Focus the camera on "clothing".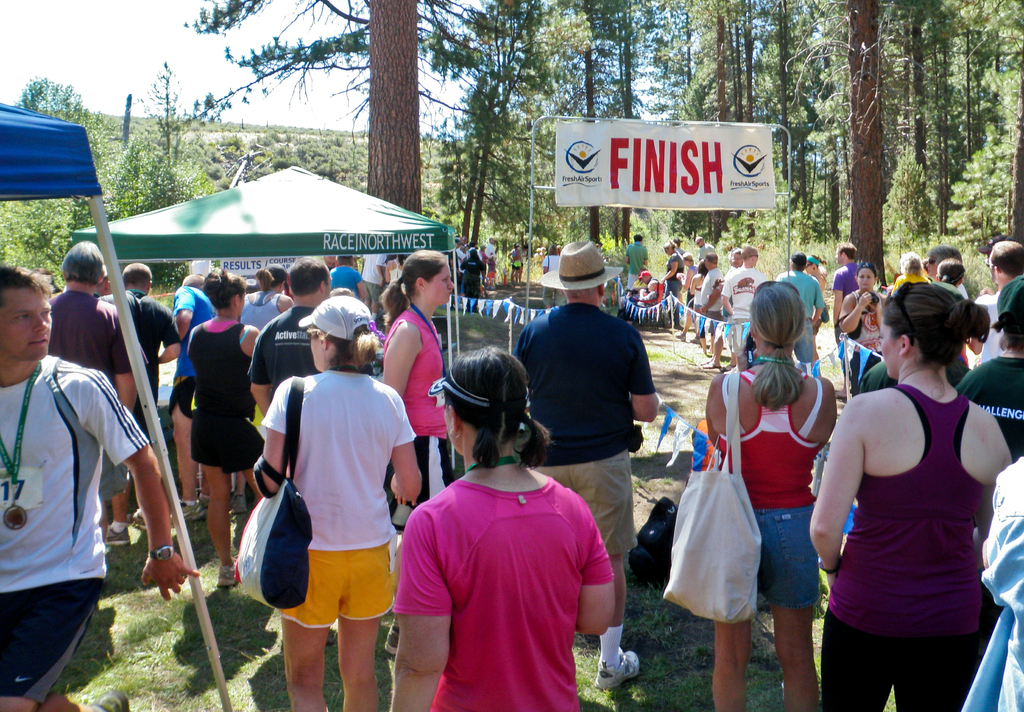
Focus region: 513:247:526:273.
